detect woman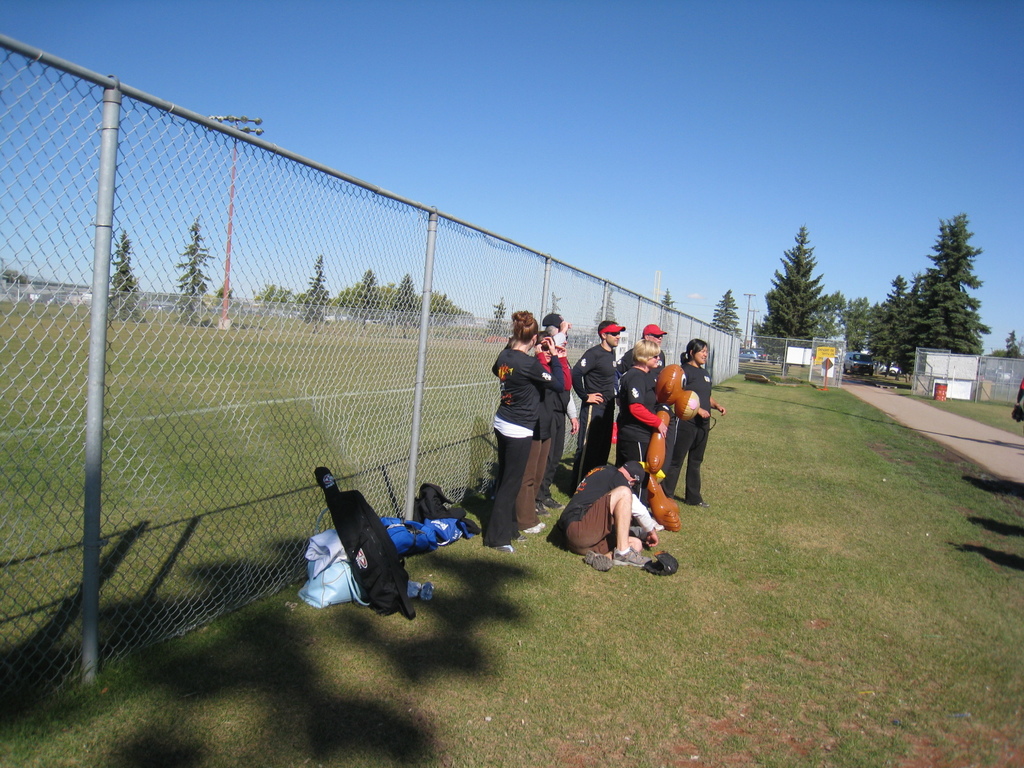
x1=616 y1=338 x2=666 y2=470
